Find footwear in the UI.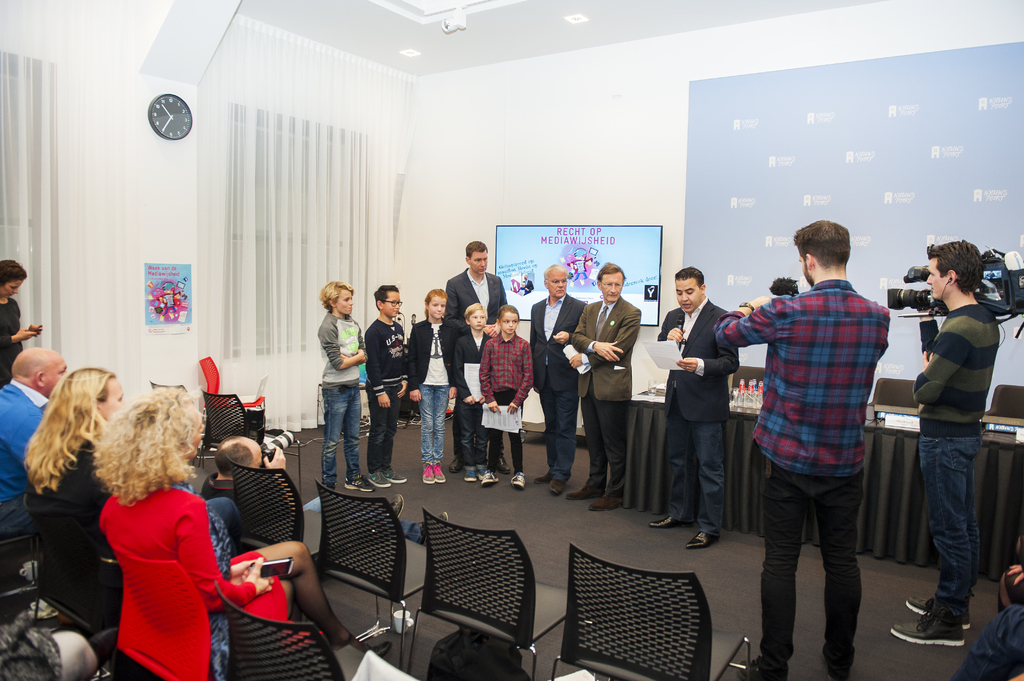
UI element at Rect(649, 513, 691, 531).
